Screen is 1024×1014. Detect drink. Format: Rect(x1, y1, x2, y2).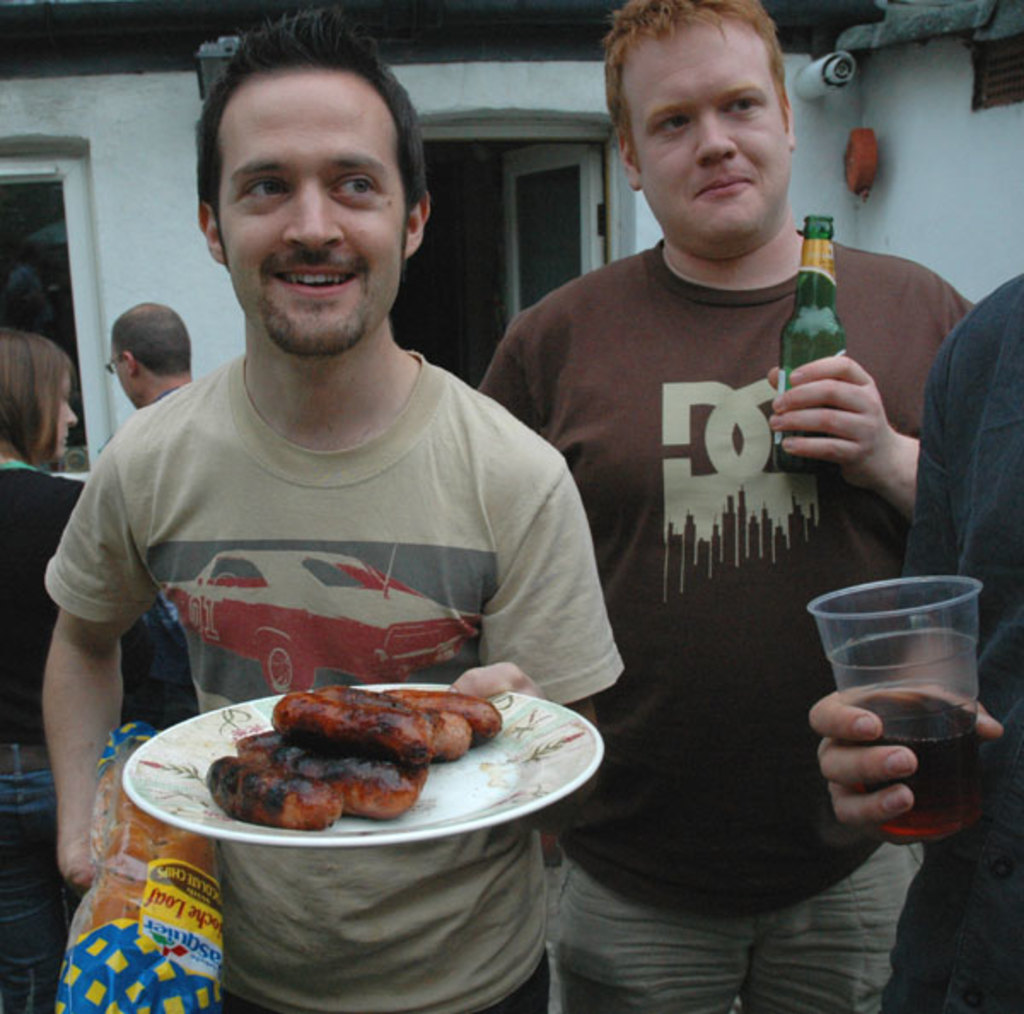
Rect(845, 683, 986, 840).
